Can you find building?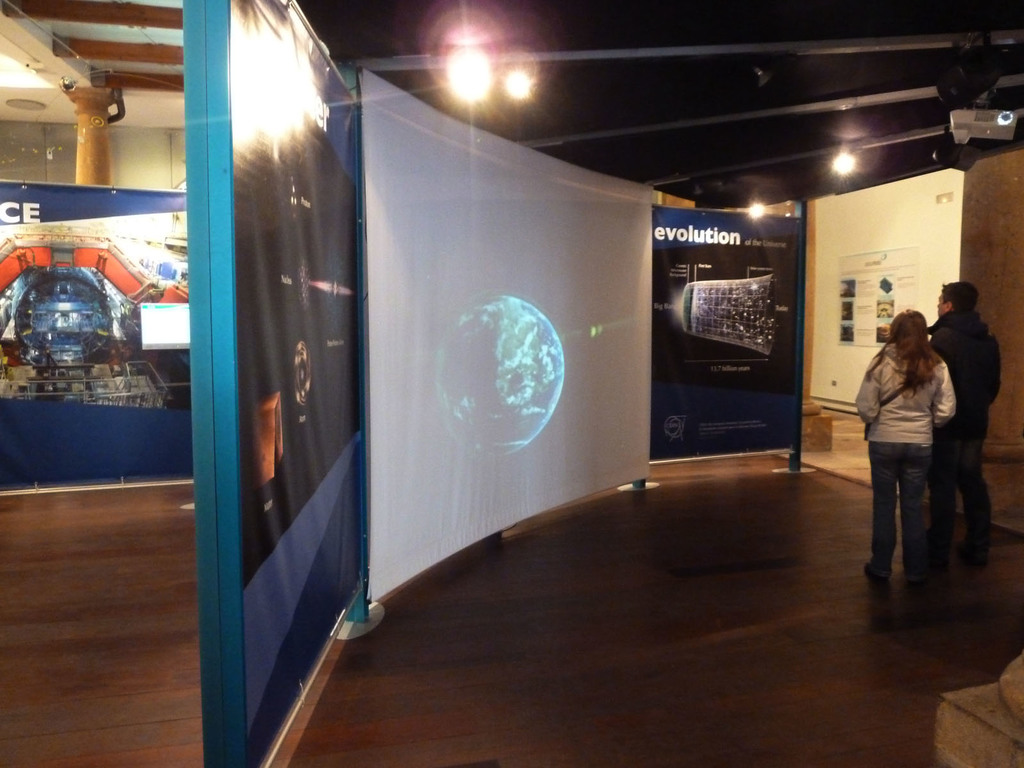
Yes, bounding box: x1=0, y1=0, x2=1023, y2=767.
